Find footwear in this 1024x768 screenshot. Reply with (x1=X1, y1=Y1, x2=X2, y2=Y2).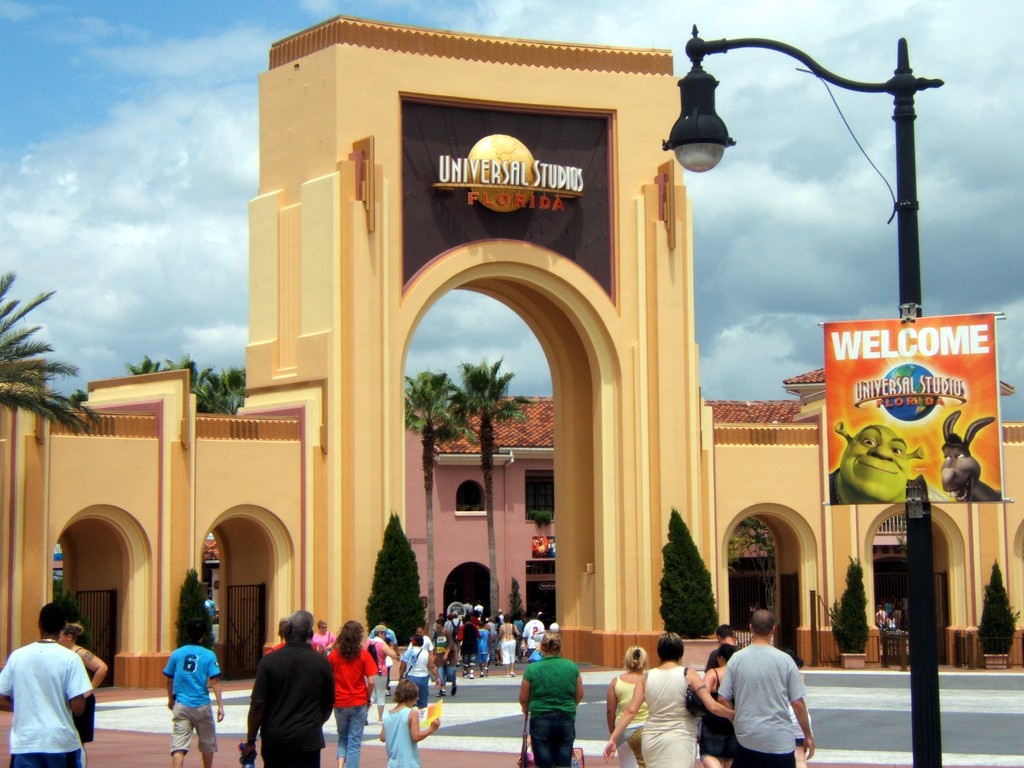
(x1=477, y1=671, x2=484, y2=678).
